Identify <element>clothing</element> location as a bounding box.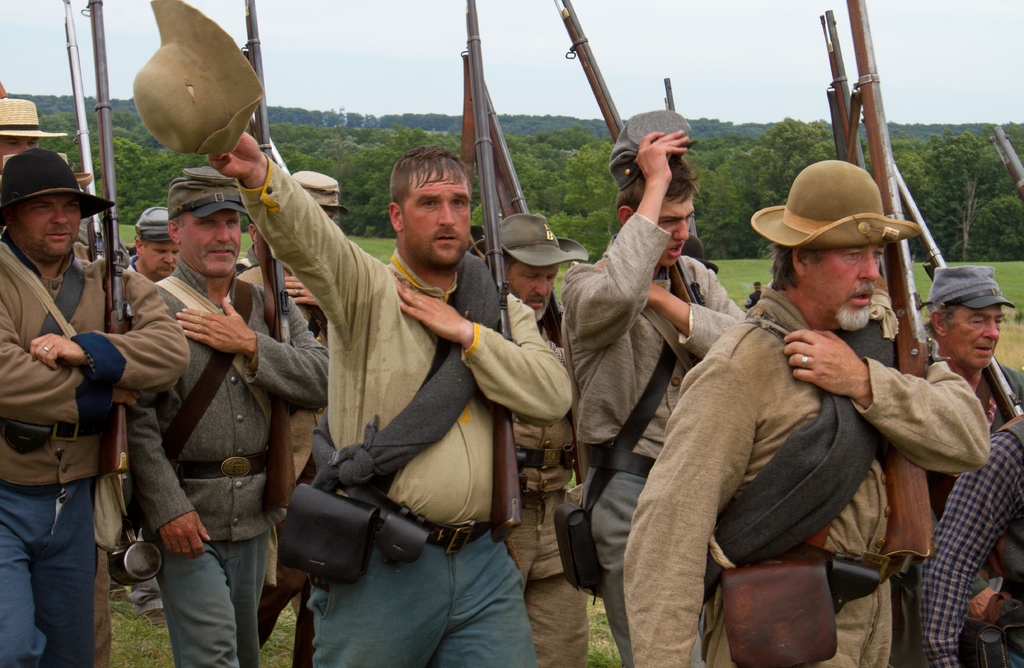
x1=233, y1=141, x2=557, y2=662.
